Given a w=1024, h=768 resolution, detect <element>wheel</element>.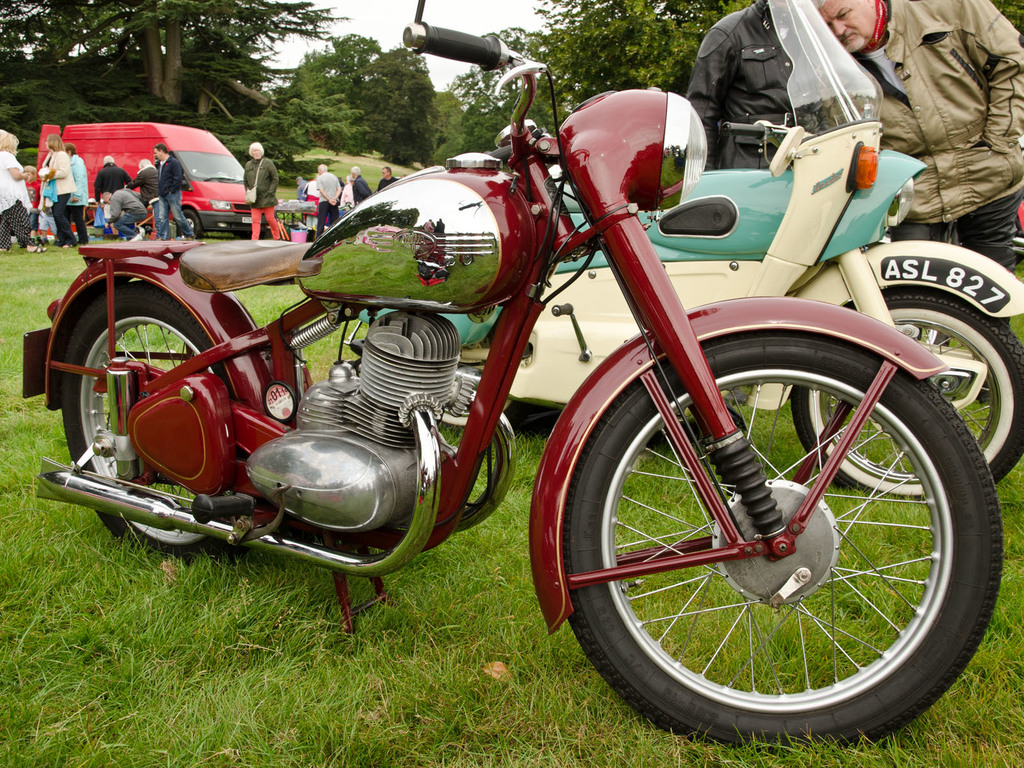
box(182, 211, 202, 237).
